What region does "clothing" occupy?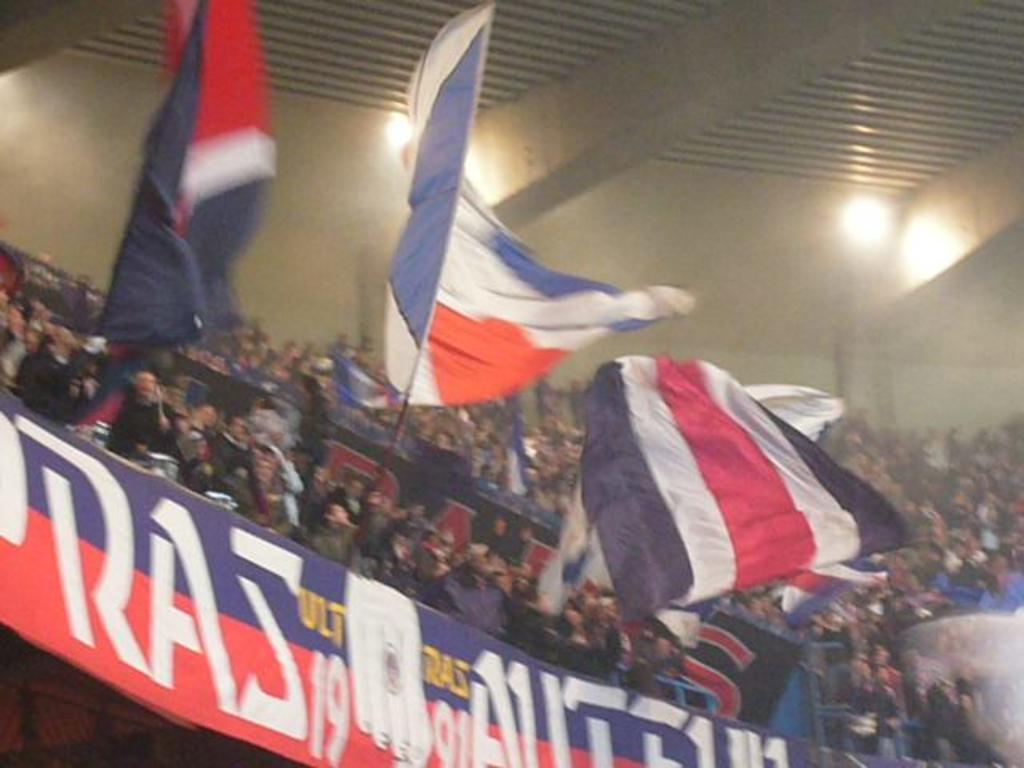
938:654:989:742.
